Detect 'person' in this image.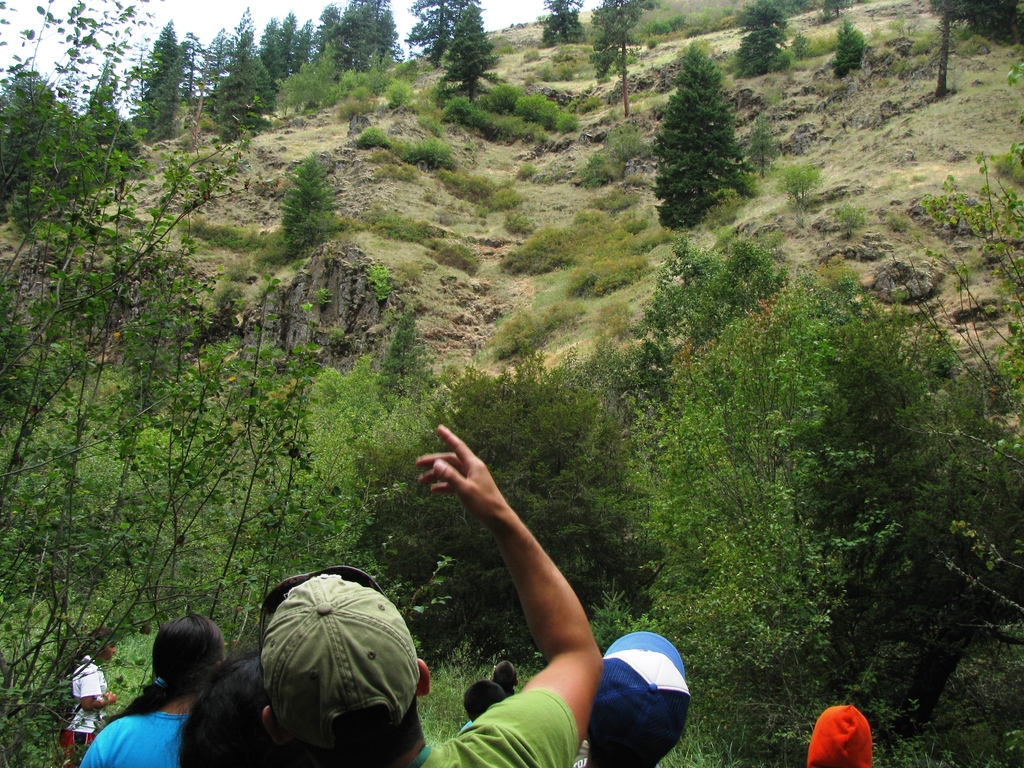
Detection: [x1=800, y1=703, x2=871, y2=767].
